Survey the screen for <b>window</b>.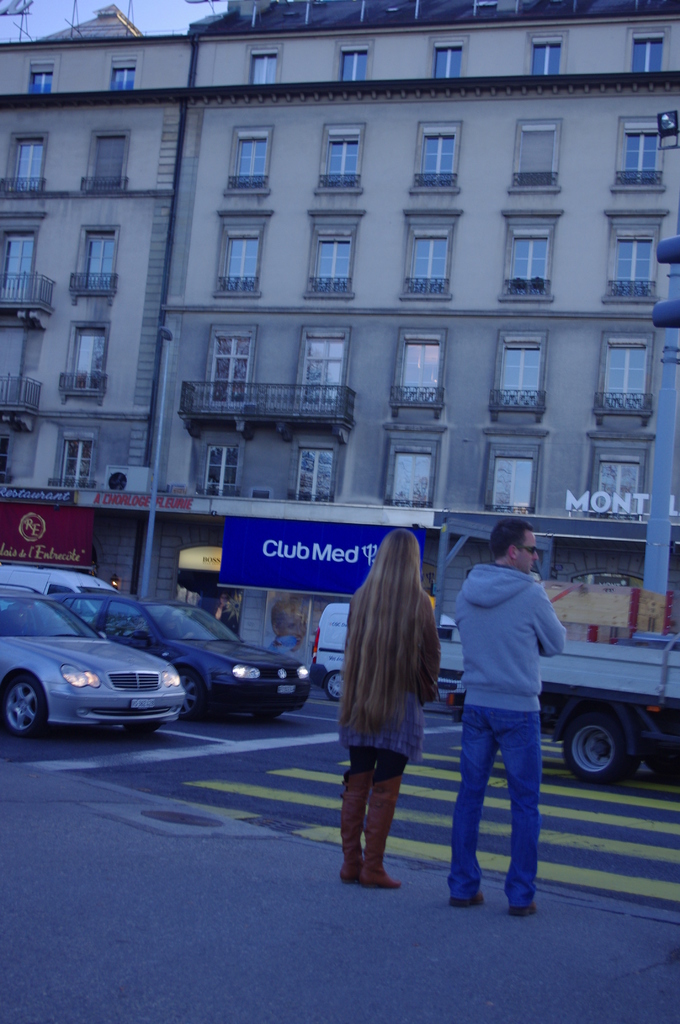
Survey found: (62,433,85,490).
